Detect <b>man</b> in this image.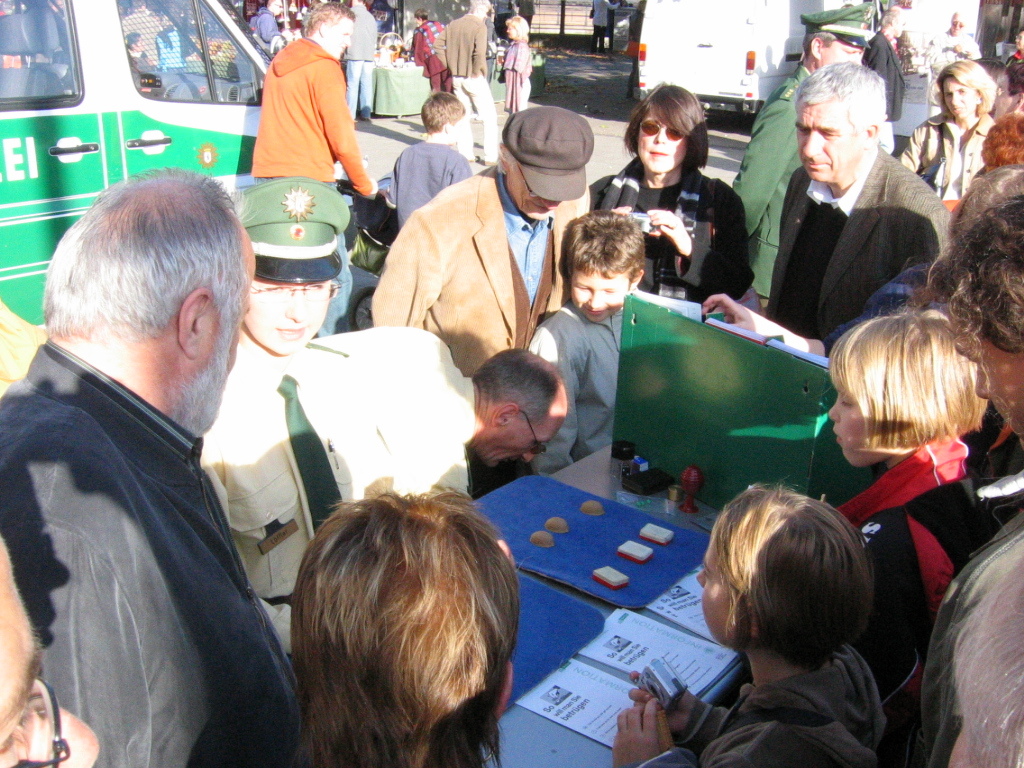
Detection: (x1=342, y1=0, x2=371, y2=122).
